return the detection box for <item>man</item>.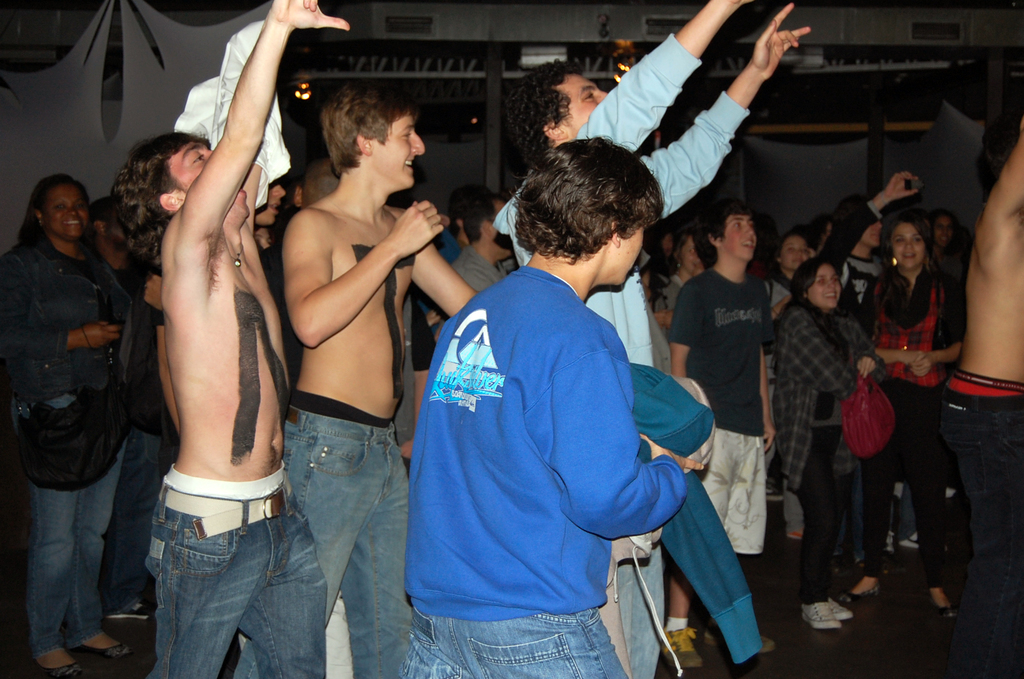
490,0,813,678.
